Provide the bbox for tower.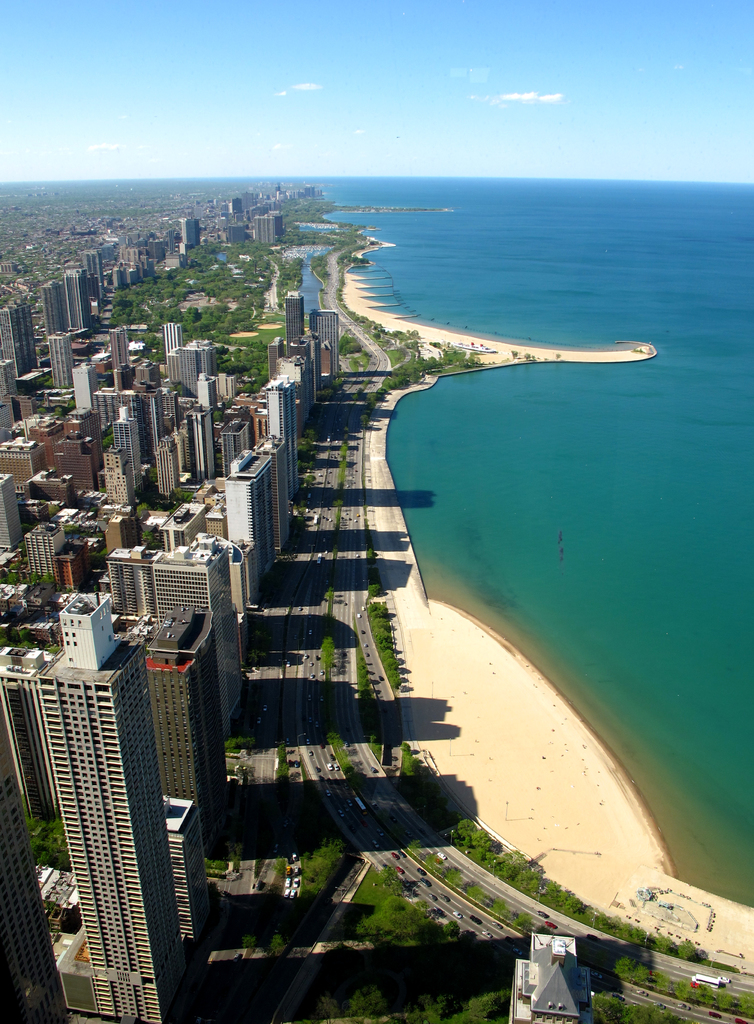
[39,276,61,330].
